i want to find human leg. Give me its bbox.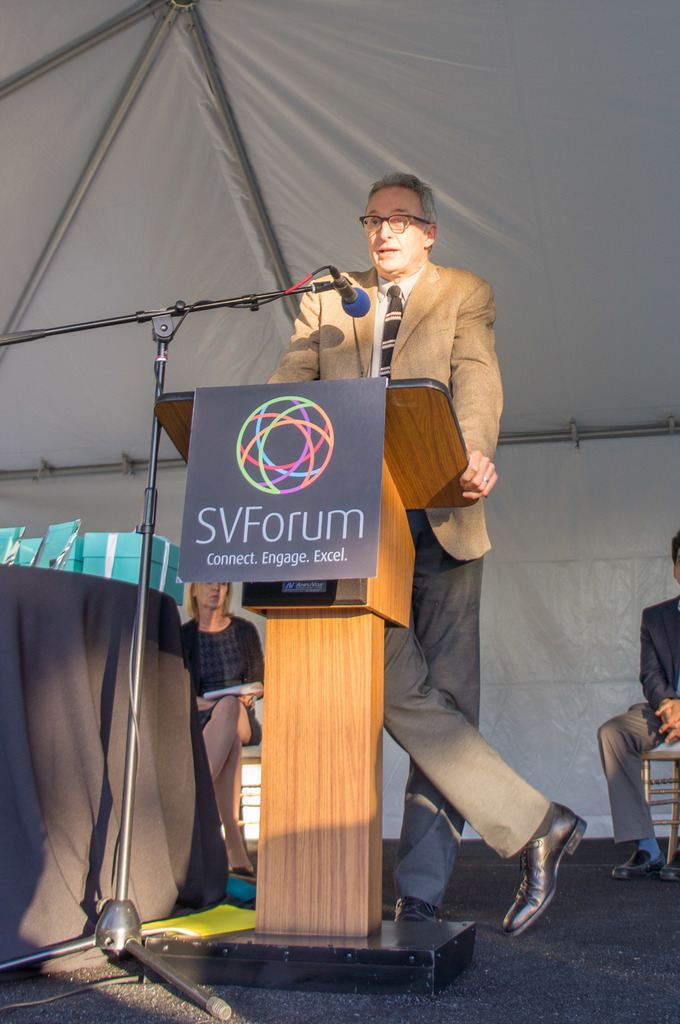
<region>386, 511, 594, 934</region>.
